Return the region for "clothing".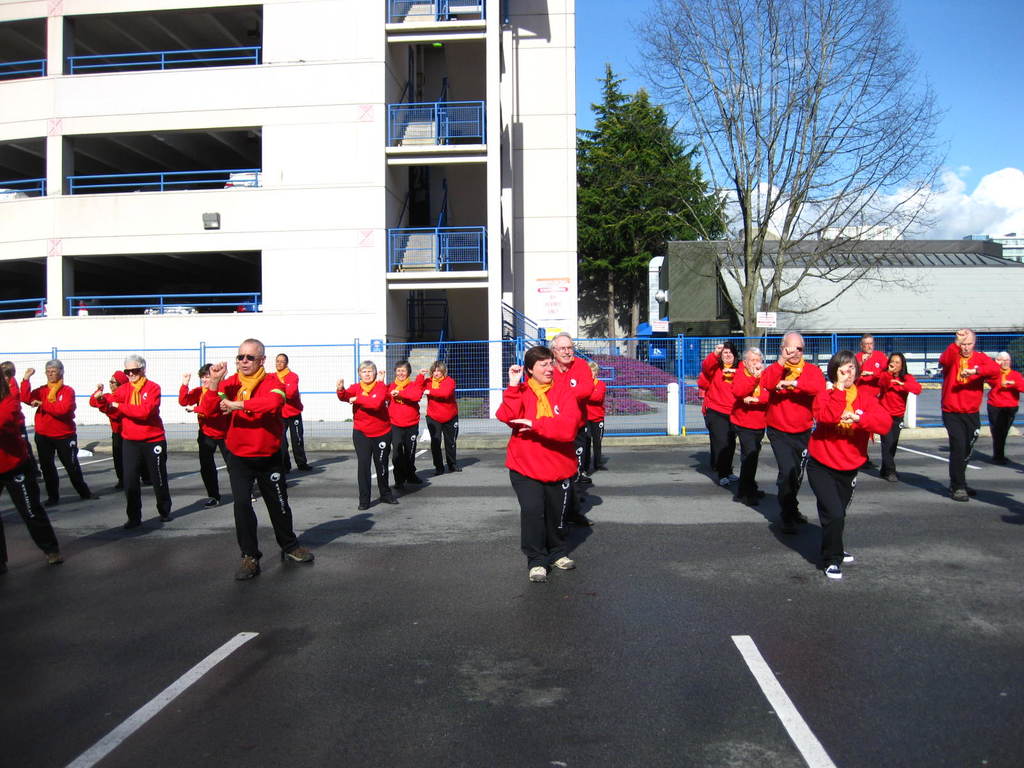
<region>579, 375, 614, 468</region>.
